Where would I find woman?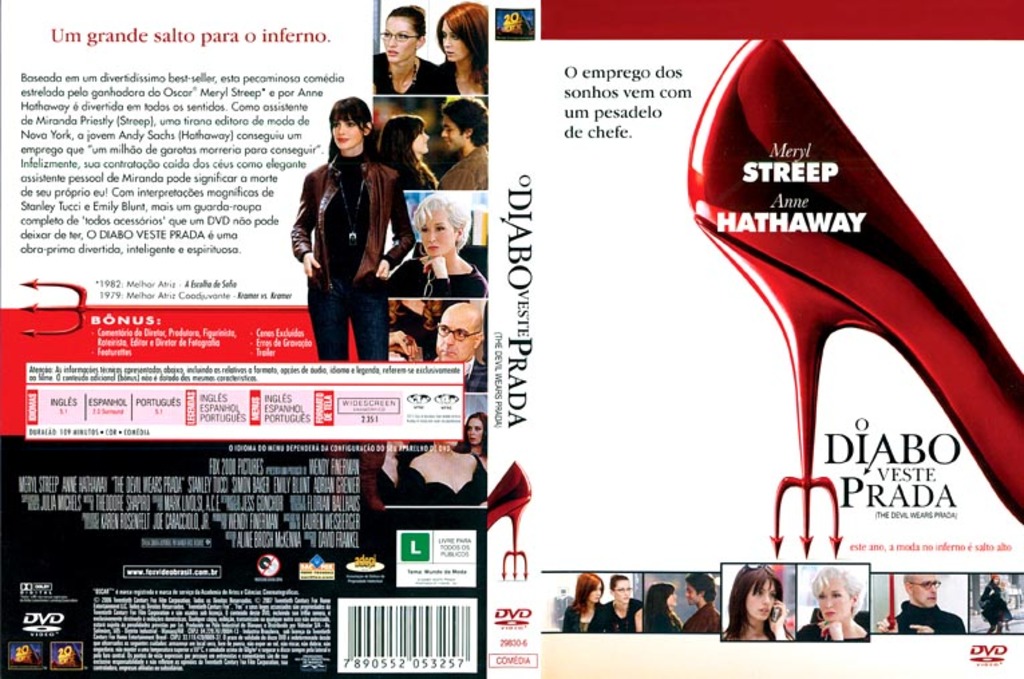
At <region>561, 572, 608, 632</region>.
